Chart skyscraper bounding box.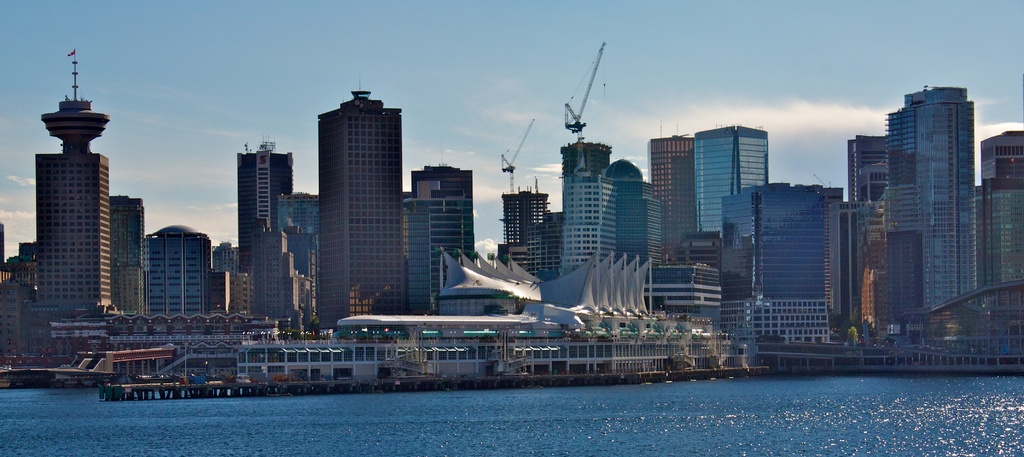
Charted: 653 130 707 272.
